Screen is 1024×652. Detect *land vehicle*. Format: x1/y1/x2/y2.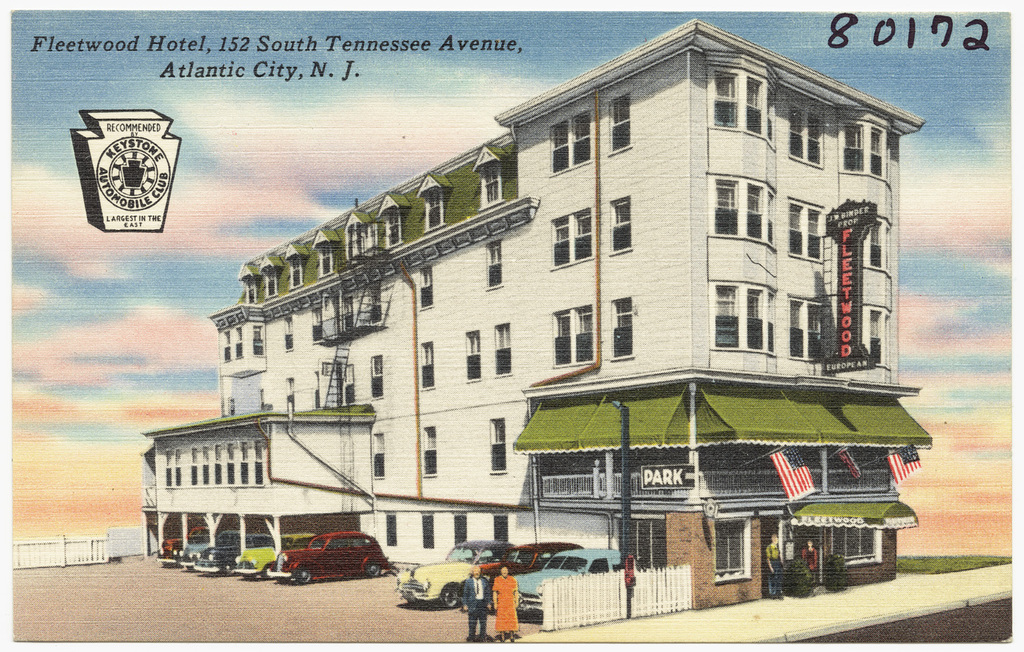
233/531/319/577.
